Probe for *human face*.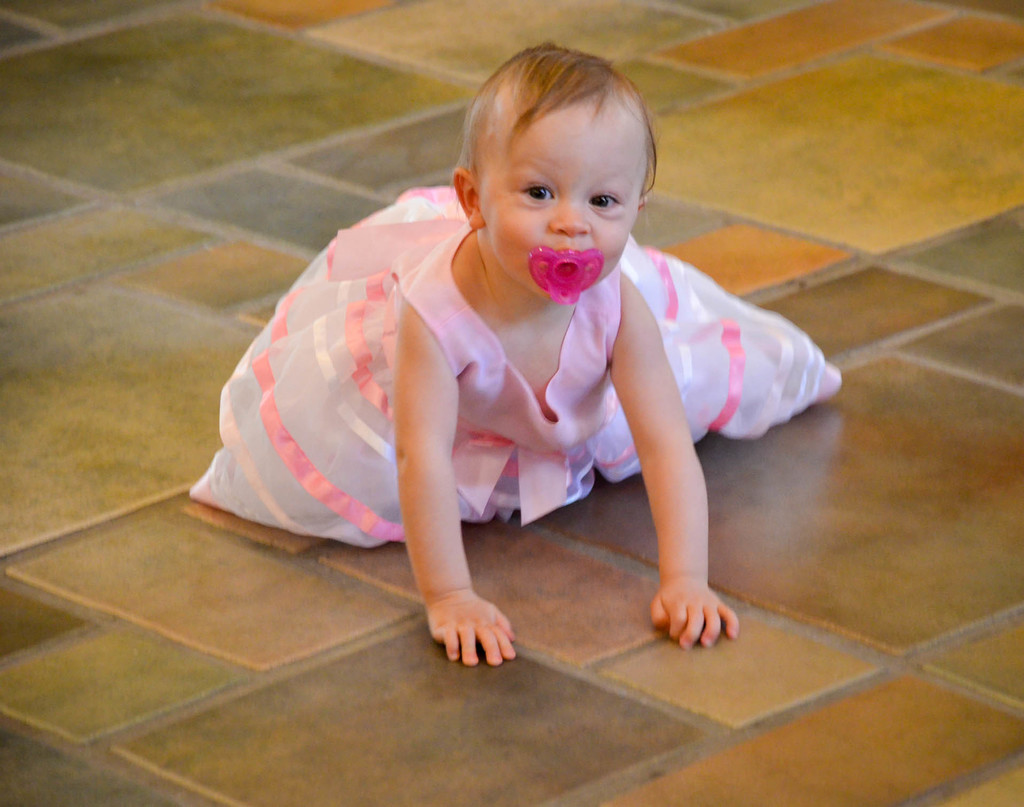
Probe result: 493, 104, 647, 275.
